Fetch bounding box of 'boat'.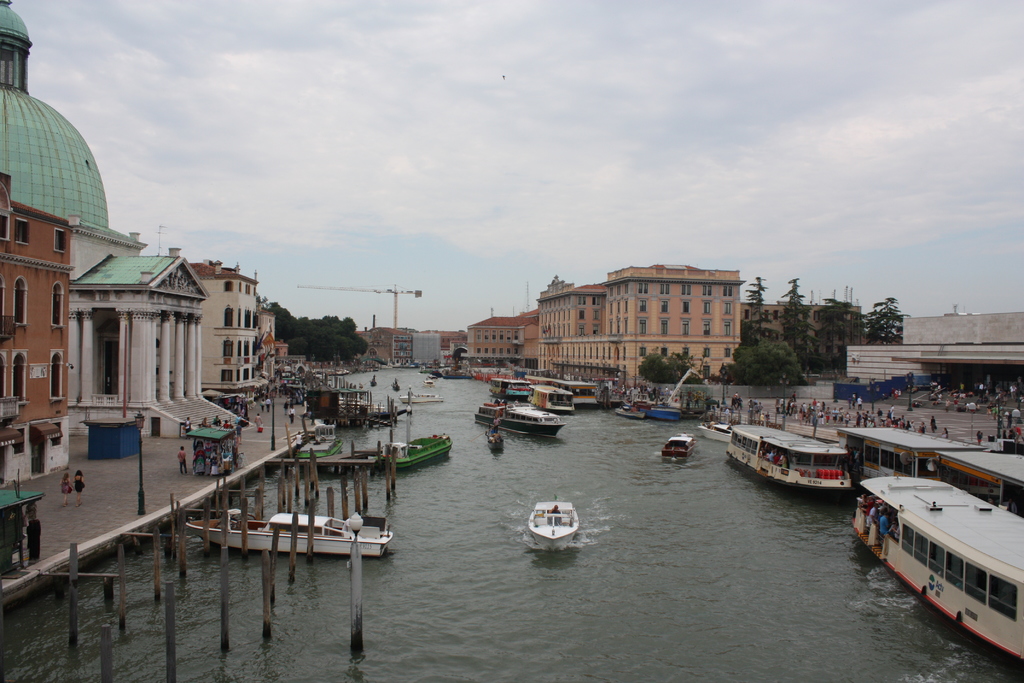
Bbox: bbox=(372, 372, 379, 387).
